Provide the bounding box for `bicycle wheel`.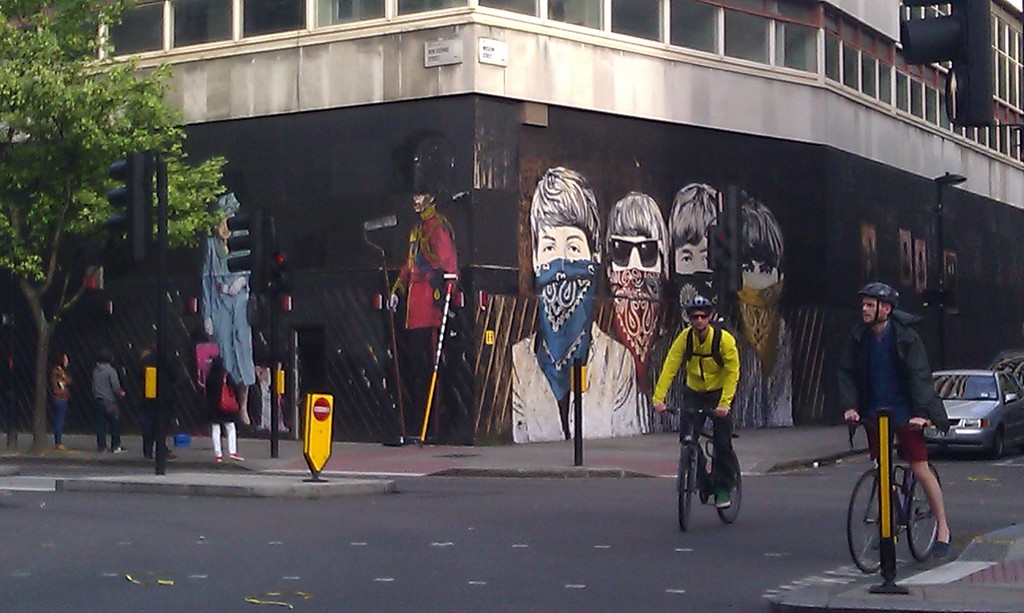
locate(906, 459, 943, 568).
